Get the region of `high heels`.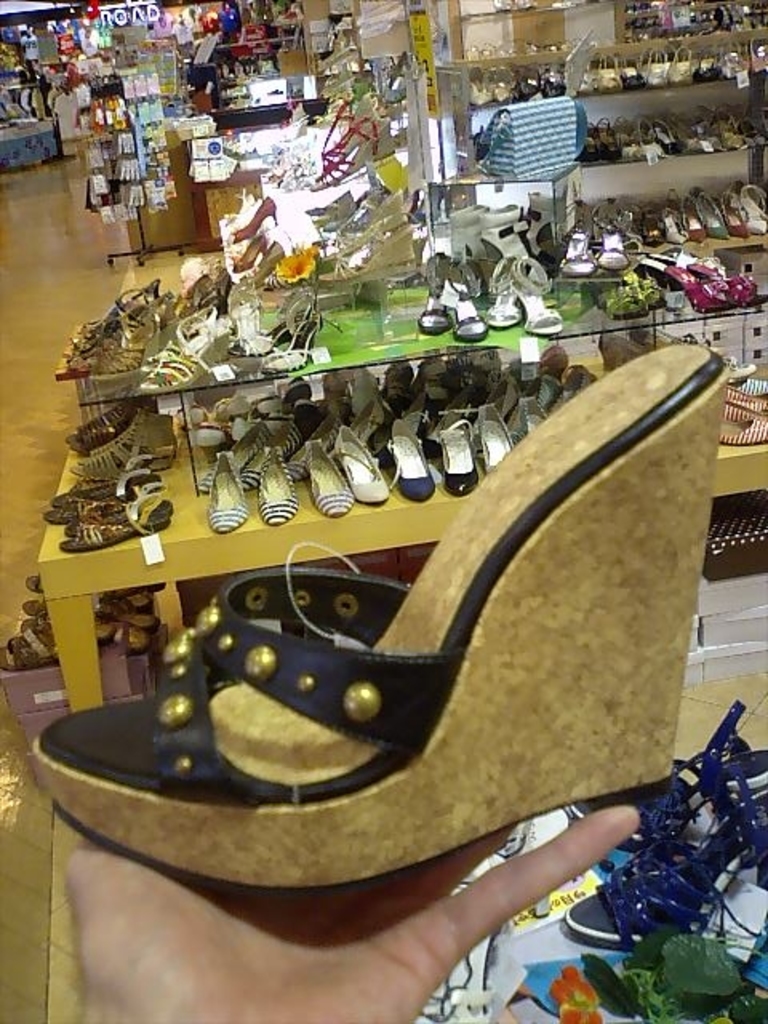
(x1=232, y1=230, x2=267, y2=270).
